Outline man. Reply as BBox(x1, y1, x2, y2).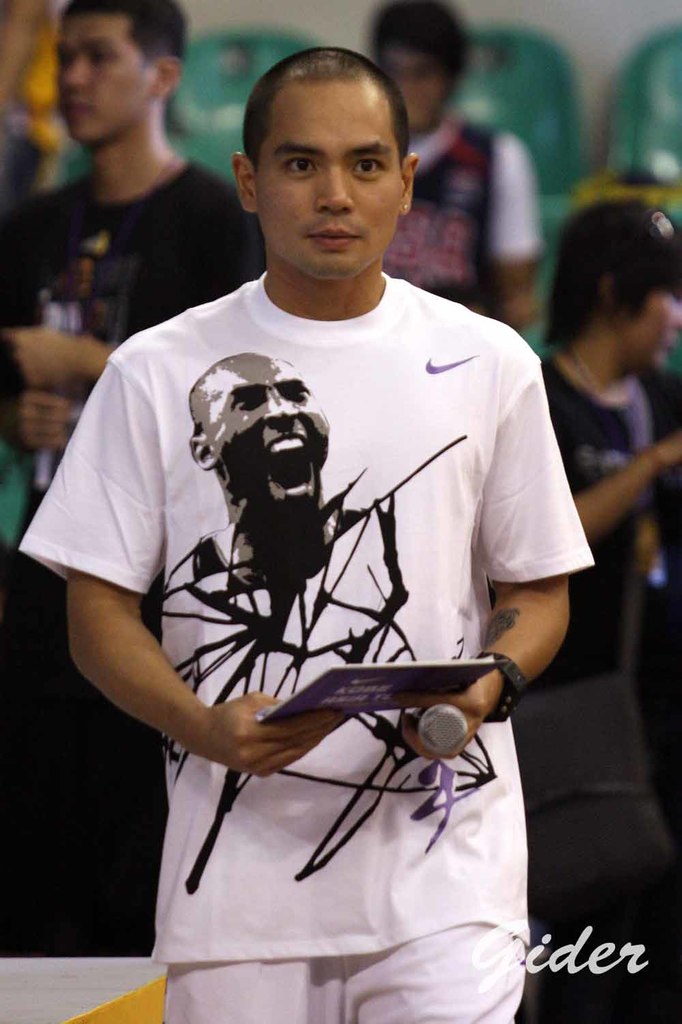
BBox(358, 8, 535, 327).
